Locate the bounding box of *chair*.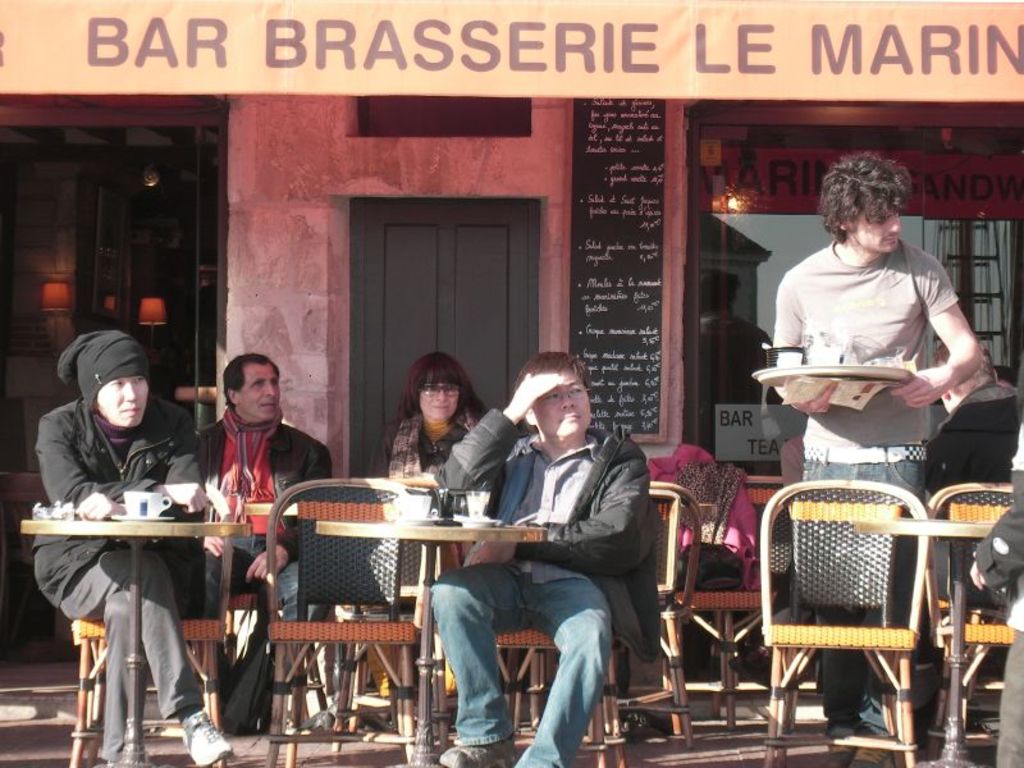
Bounding box: 481,626,608,767.
